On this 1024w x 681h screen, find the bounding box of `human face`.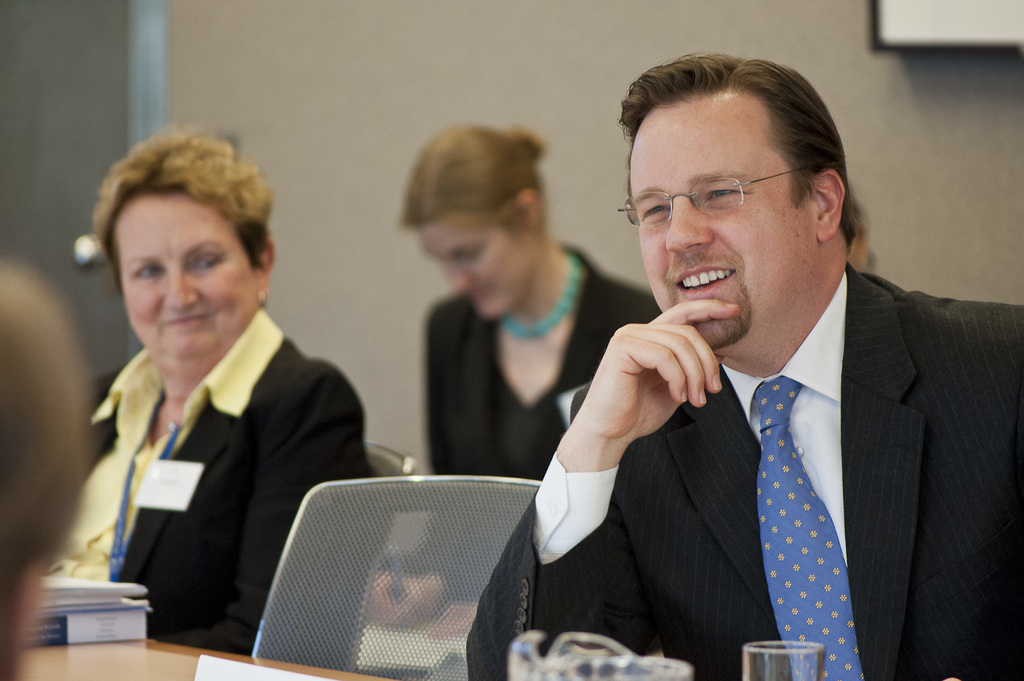
Bounding box: x1=627, y1=102, x2=812, y2=356.
